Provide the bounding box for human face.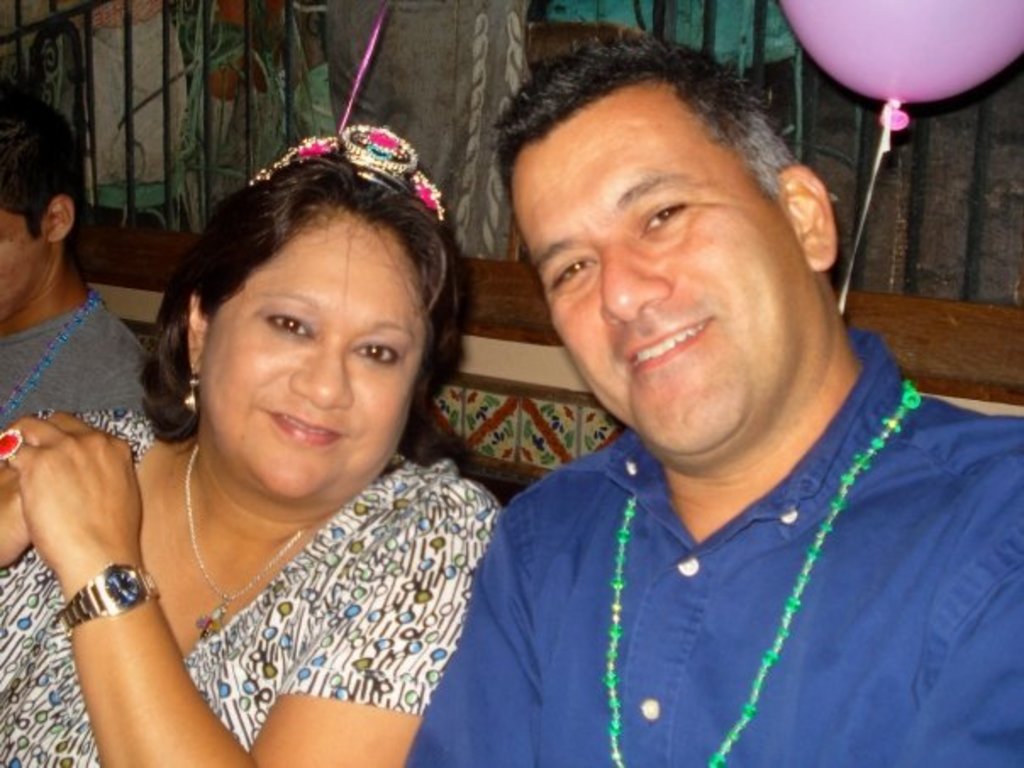
<bbox>198, 212, 427, 497</bbox>.
